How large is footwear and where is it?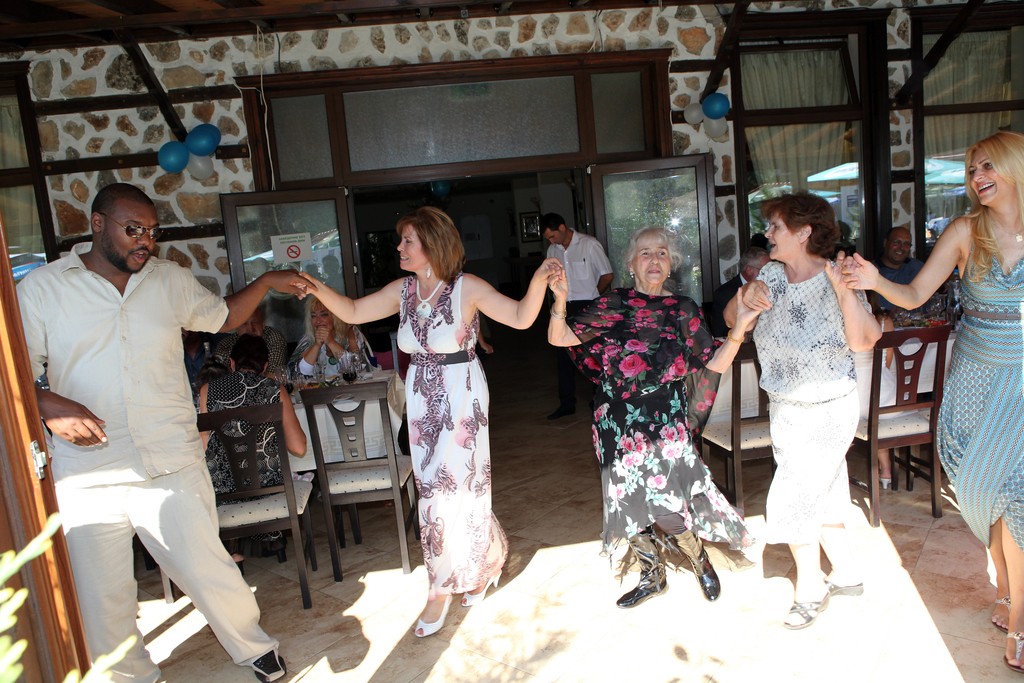
Bounding box: (x1=824, y1=572, x2=865, y2=595).
